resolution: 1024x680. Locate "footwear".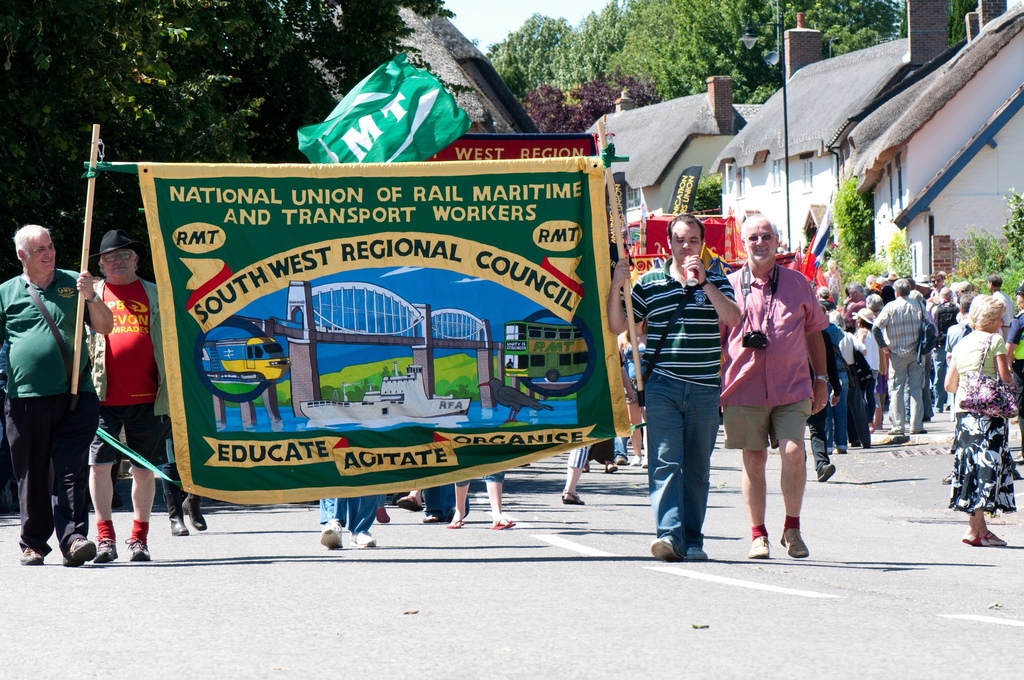
447,520,461,529.
